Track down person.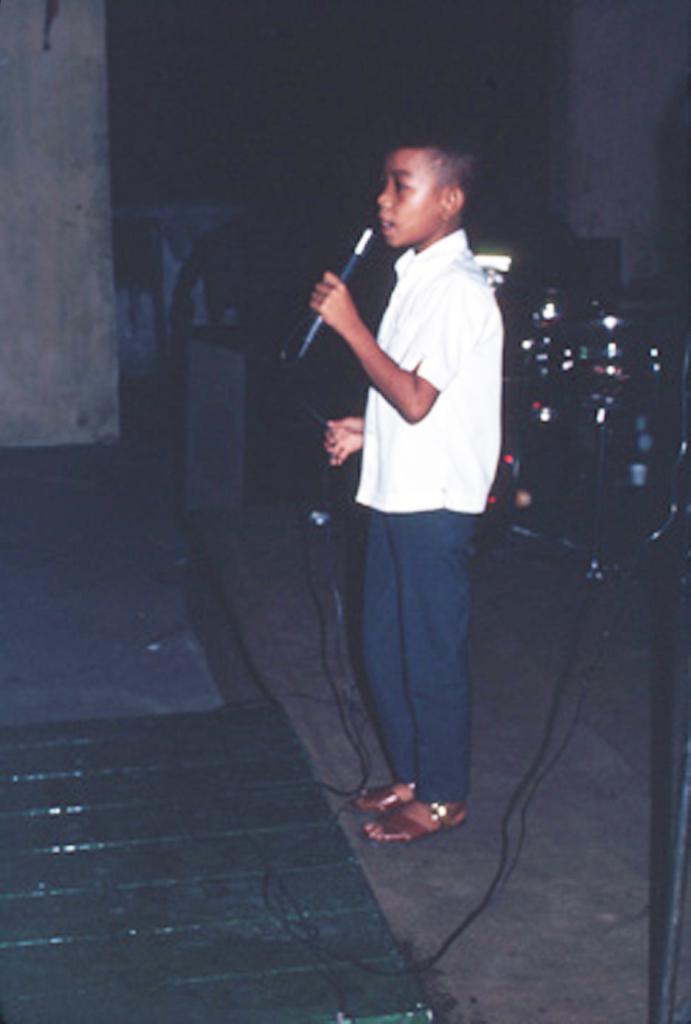
Tracked to detection(279, 114, 527, 890).
